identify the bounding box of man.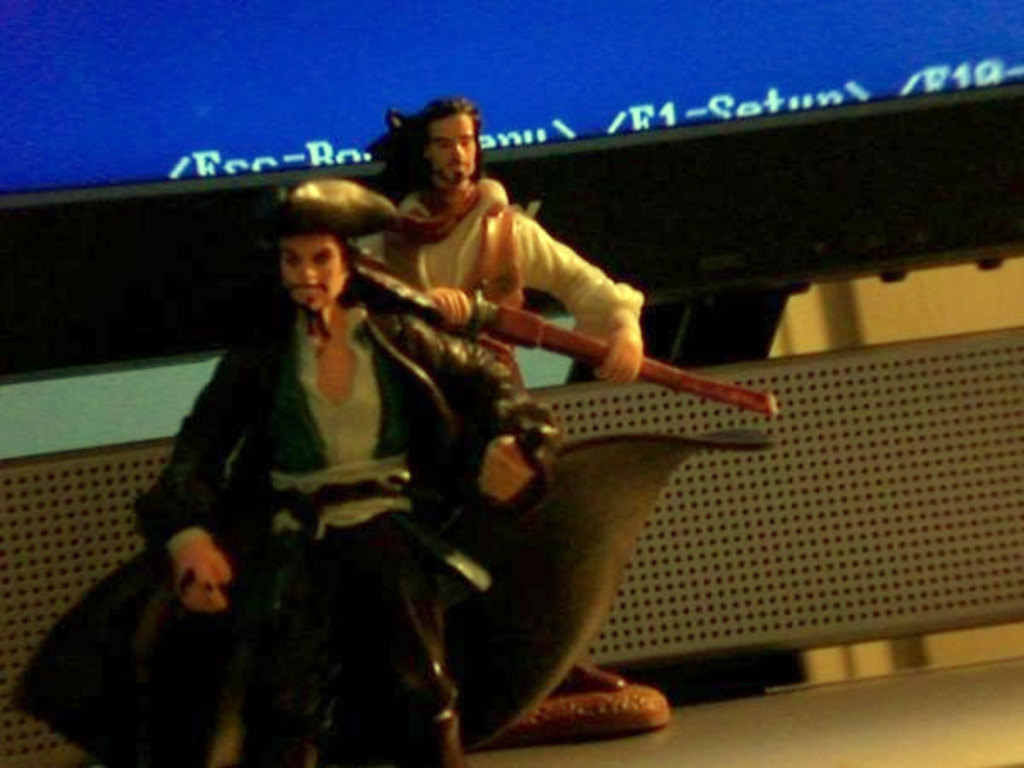
box(350, 97, 645, 691).
